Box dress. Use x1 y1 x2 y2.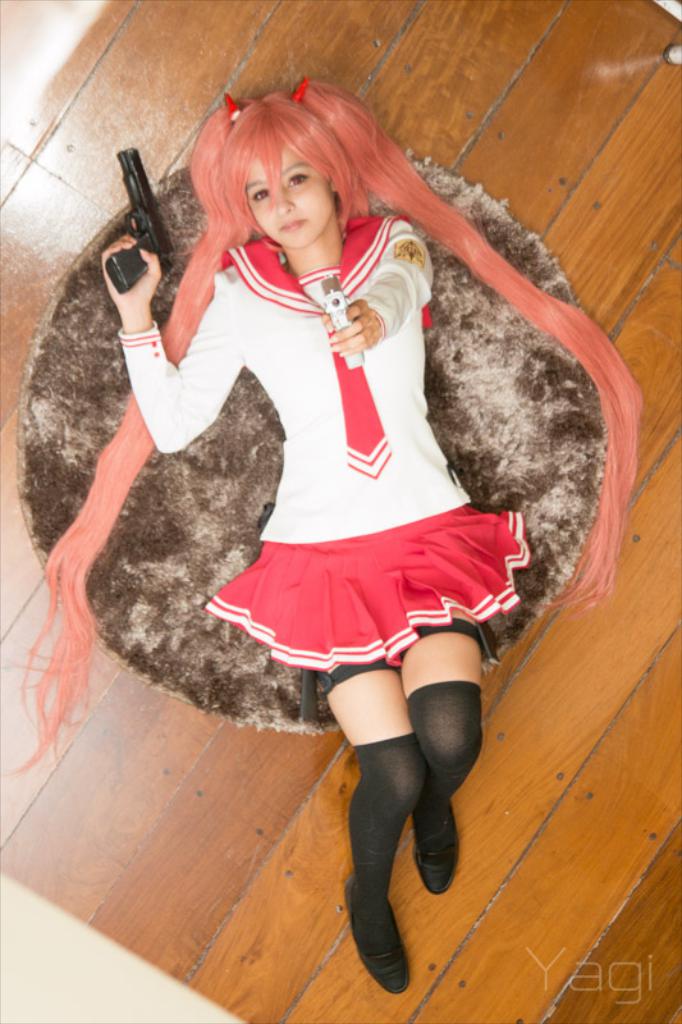
178 232 528 641.
